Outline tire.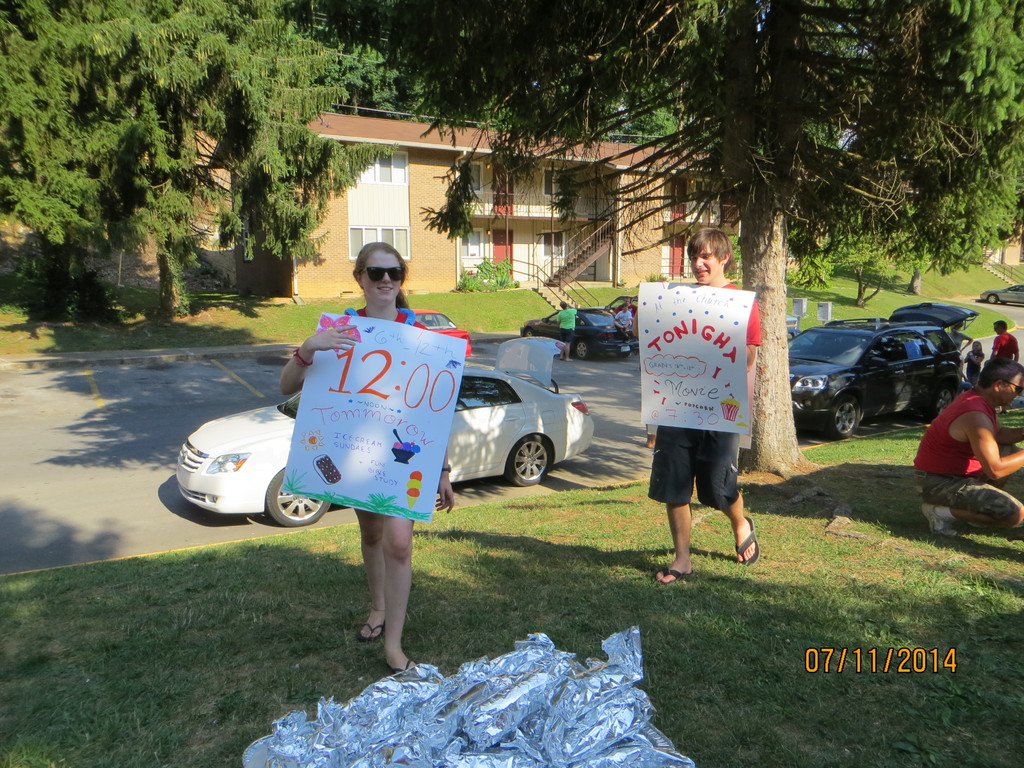
Outline: BBox(928, 388, 955, 422).
